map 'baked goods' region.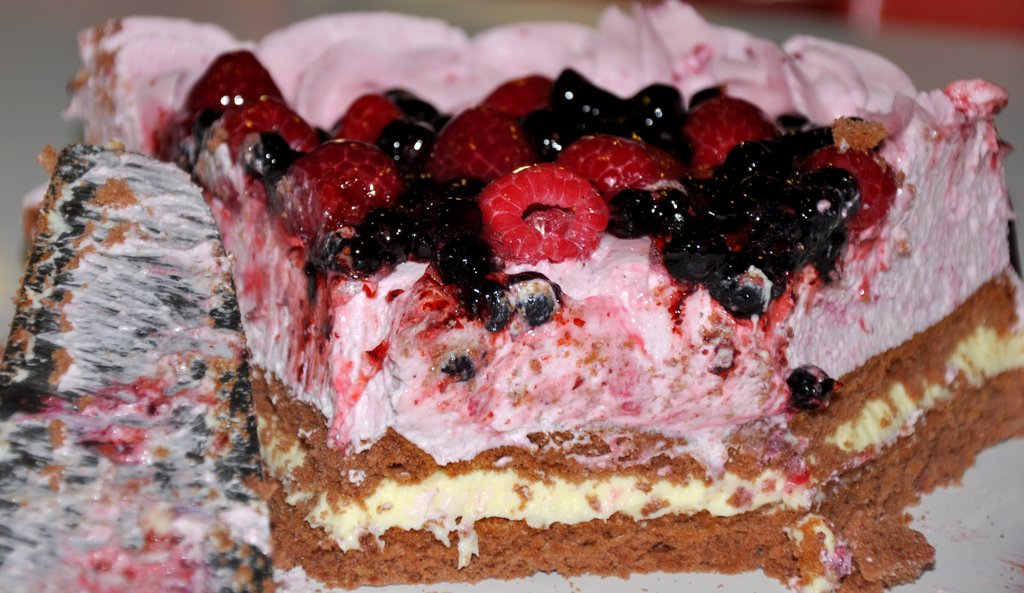
Mapped to locate(19, 0, 1023, 592).
